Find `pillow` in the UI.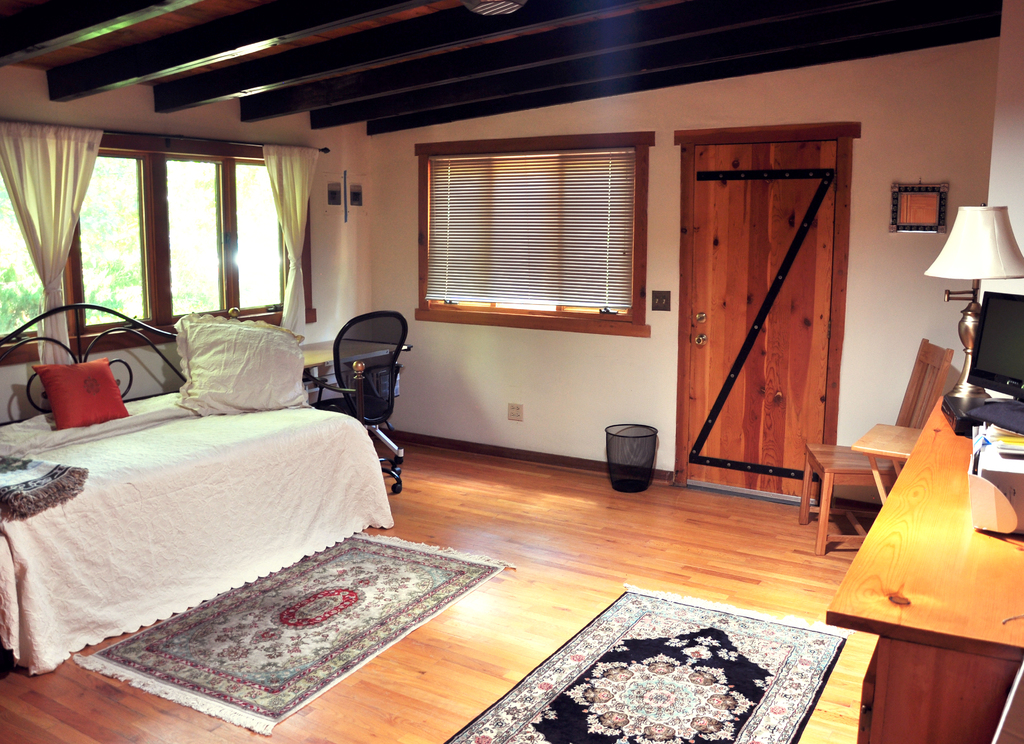
UI element at l=33, t=357, r=132, b=433.
